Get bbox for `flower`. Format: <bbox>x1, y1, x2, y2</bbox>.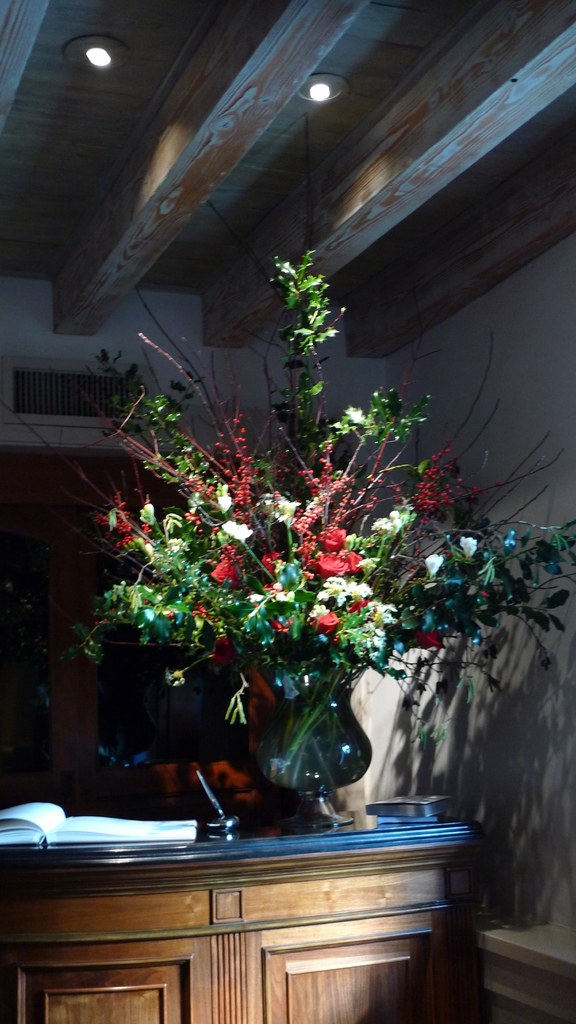
<bbox>461, 535, 484, 563</bbox>.
